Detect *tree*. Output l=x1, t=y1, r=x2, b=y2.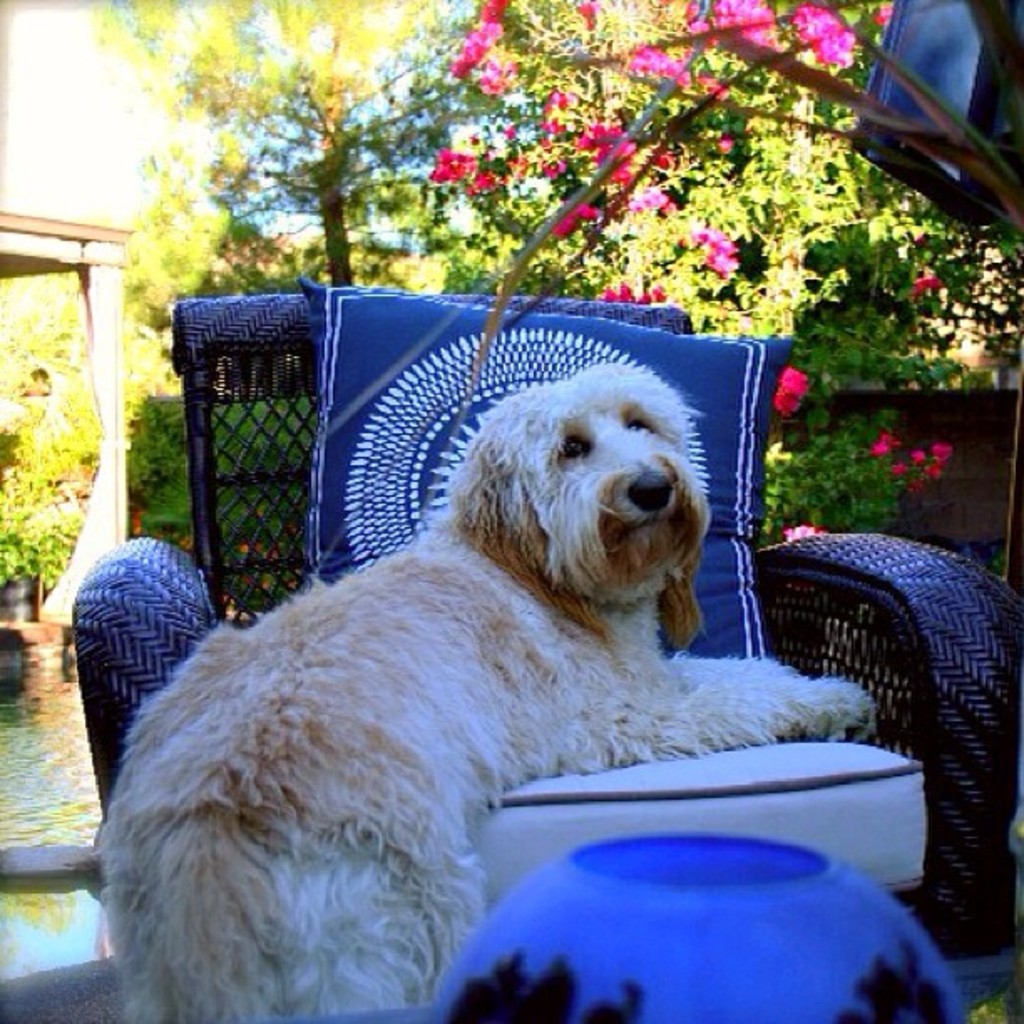
l=0, t=261, r=184, b=601.
